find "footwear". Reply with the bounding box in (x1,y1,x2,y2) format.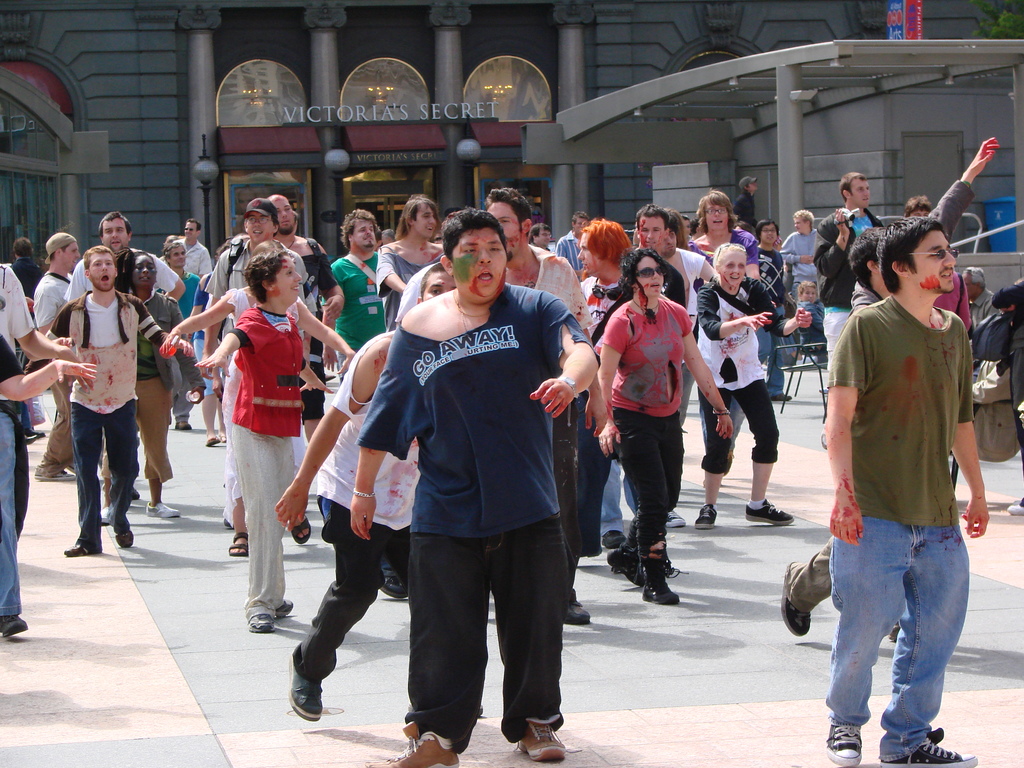
(599,529,625,550).
